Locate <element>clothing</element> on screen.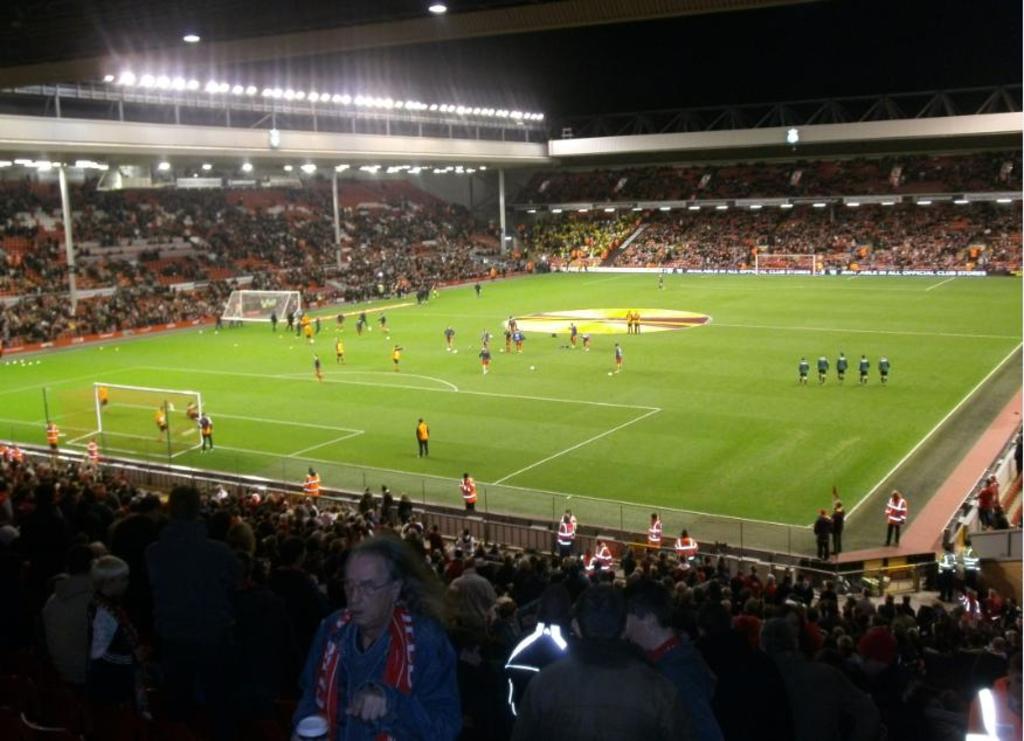
On screen at crop(300, 472, 319, 497).
